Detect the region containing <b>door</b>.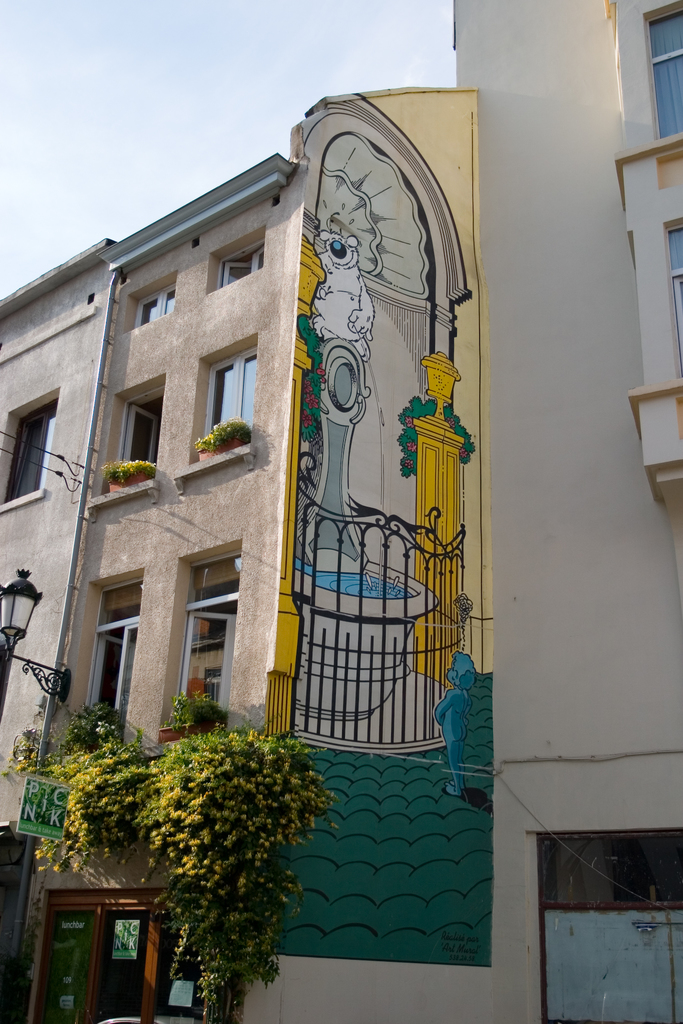
bbox(183, 598, 239, 708).
